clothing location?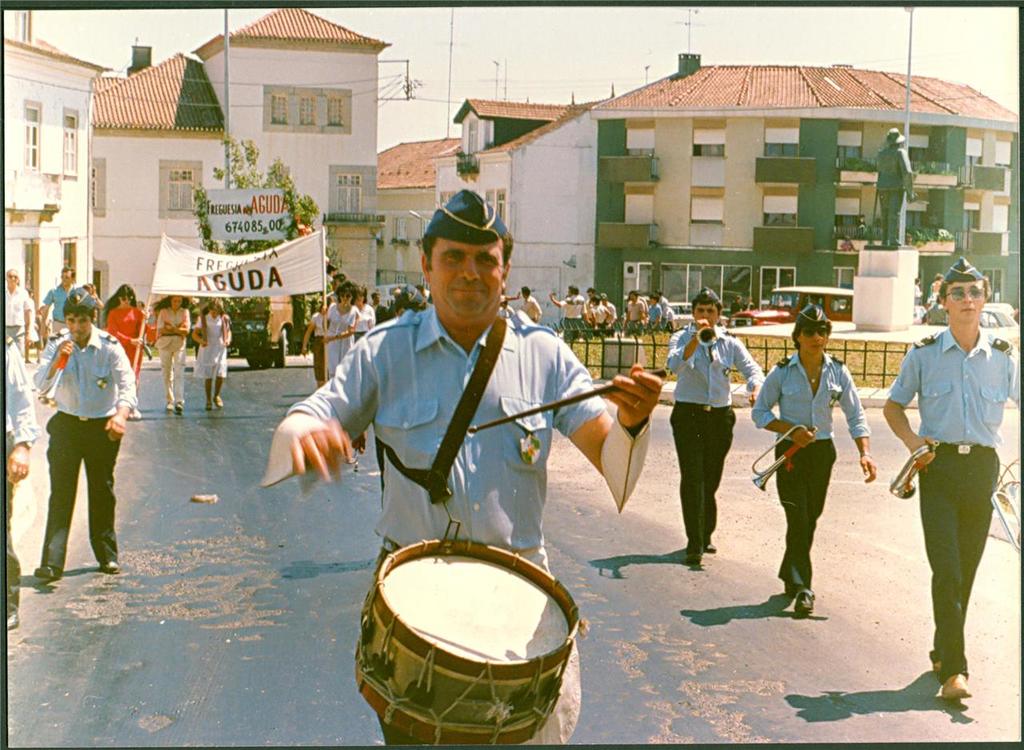
rect(159, 303, 185, 407)
